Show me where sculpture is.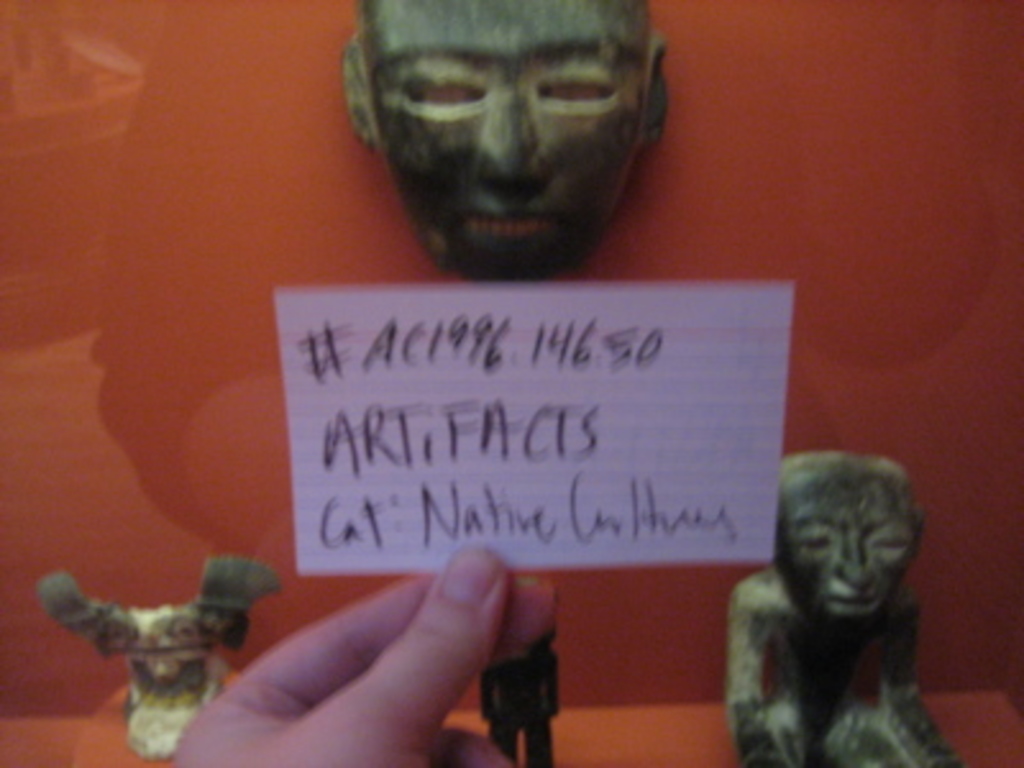
sculpture is at Rect(340, 0, 676, 287).
